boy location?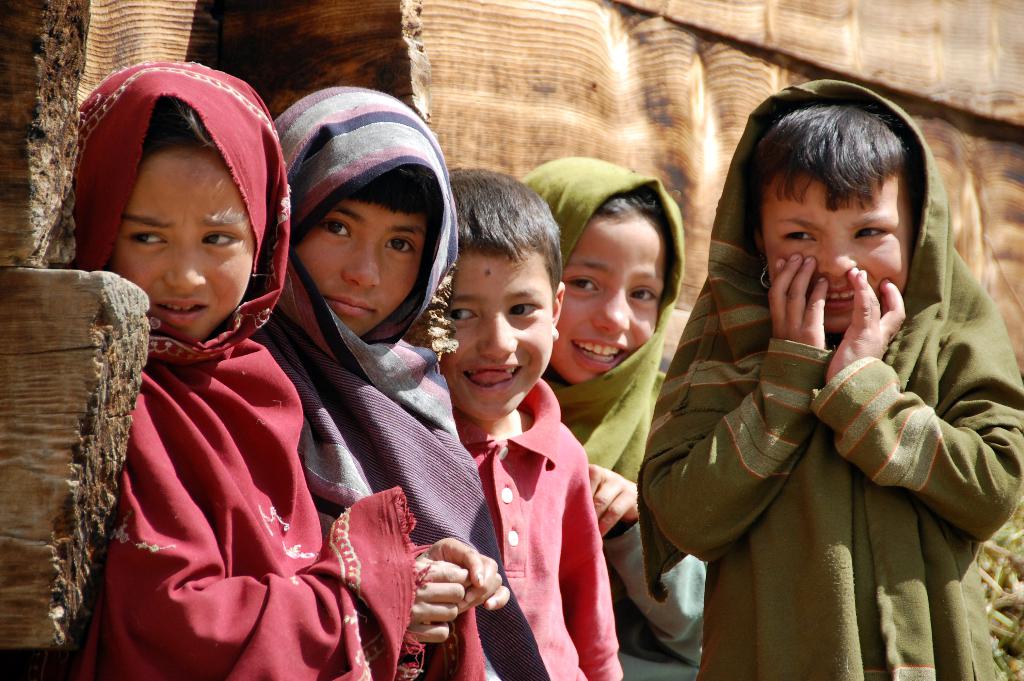
box=[438, 168, 624, 680]
